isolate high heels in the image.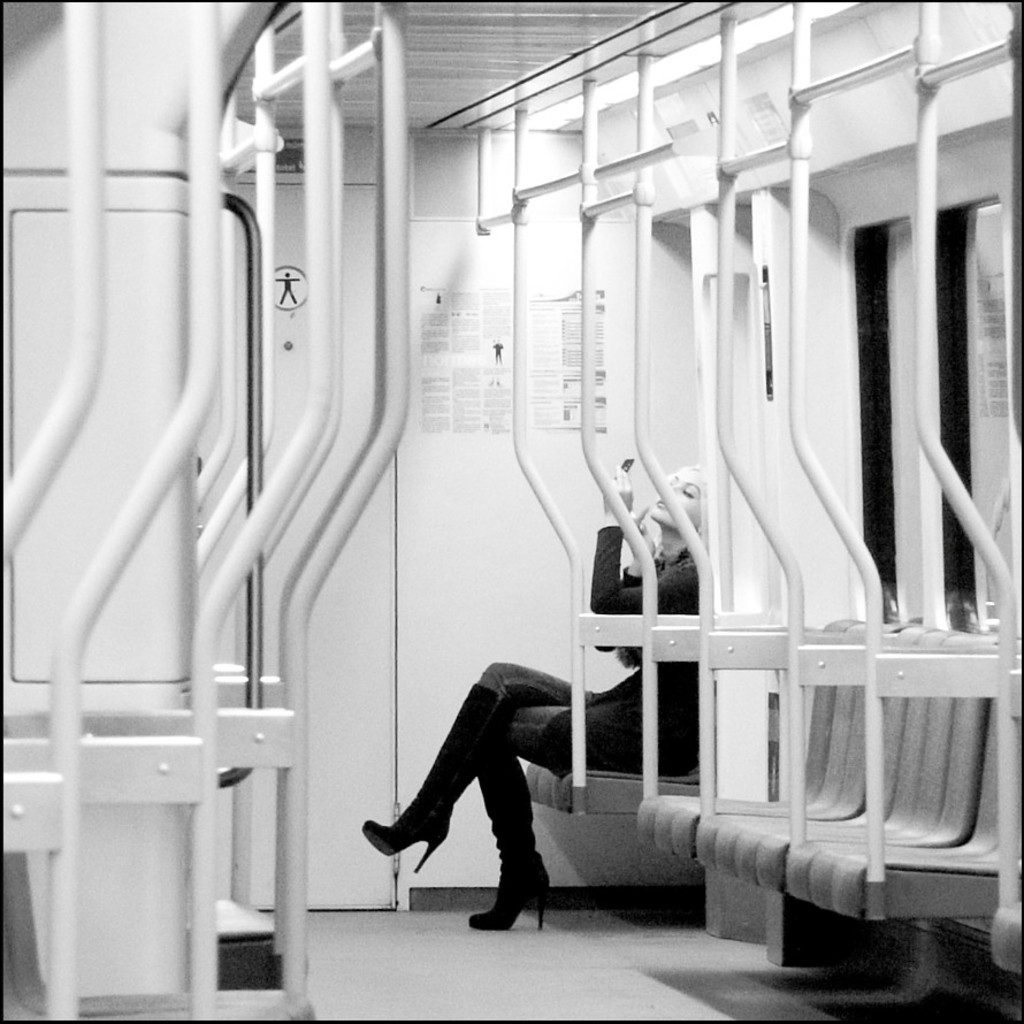
Isolated region: locate(365, 686, 514, 874).
